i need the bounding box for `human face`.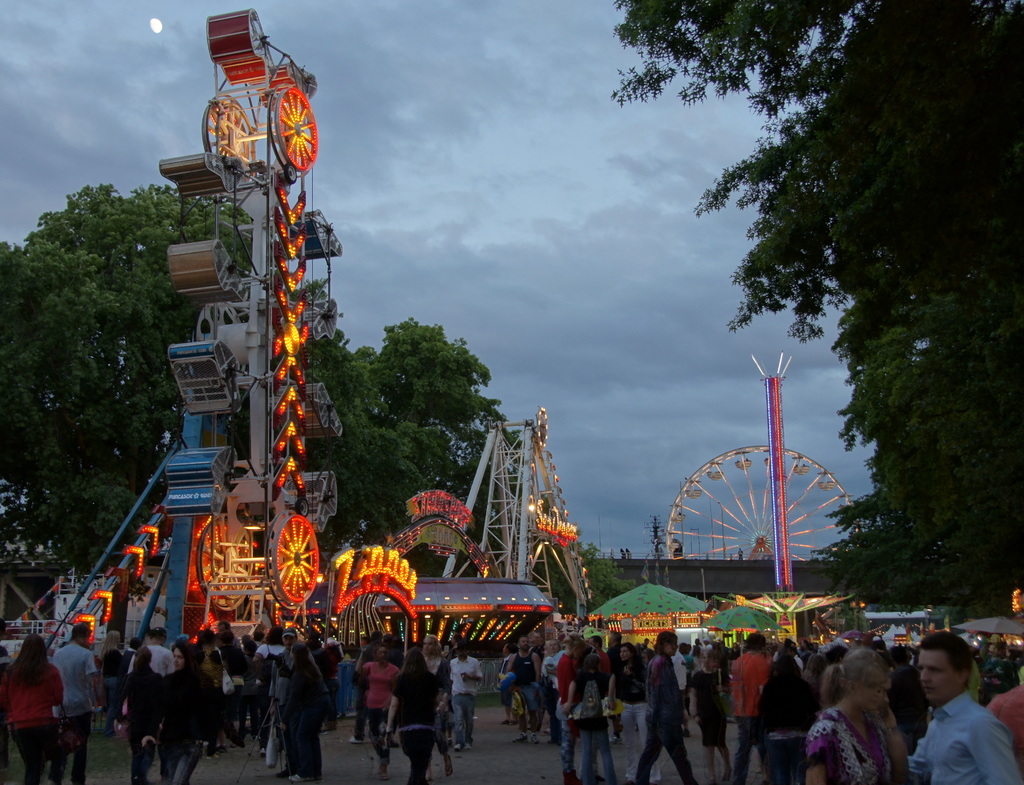
Here it is: <box>173,647,182,672</box>.
